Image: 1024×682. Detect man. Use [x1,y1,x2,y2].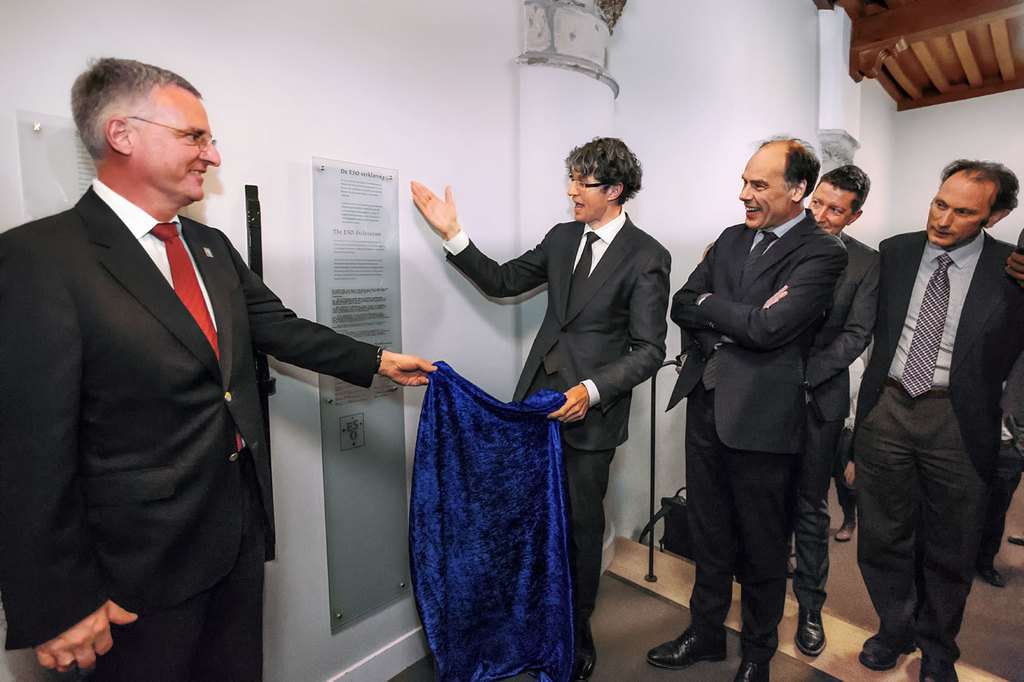
[839,133,1014,681].
